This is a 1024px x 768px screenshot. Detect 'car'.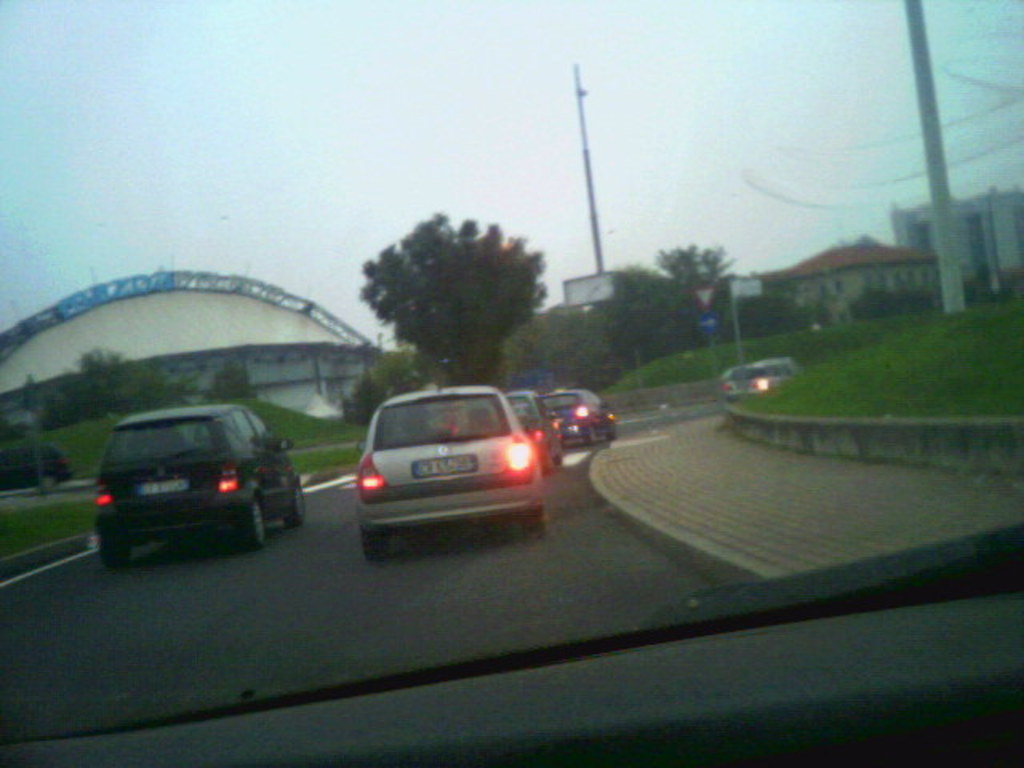
(left=349, top=382, right=549, bottom=558).
